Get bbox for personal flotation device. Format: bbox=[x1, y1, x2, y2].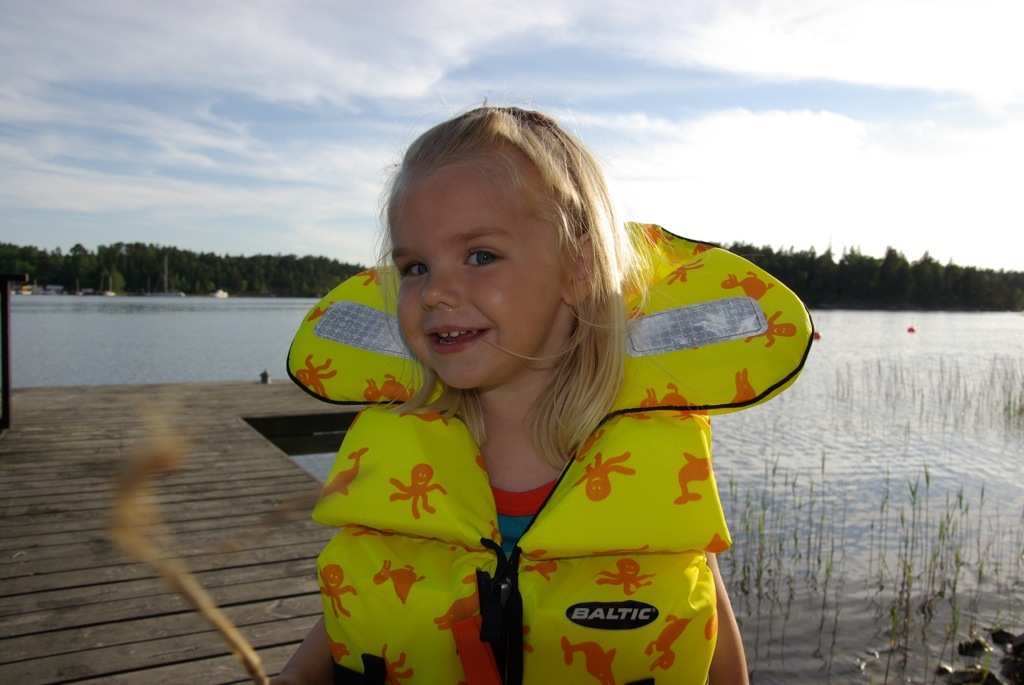
bbox=[286, 231, 815, 684].
